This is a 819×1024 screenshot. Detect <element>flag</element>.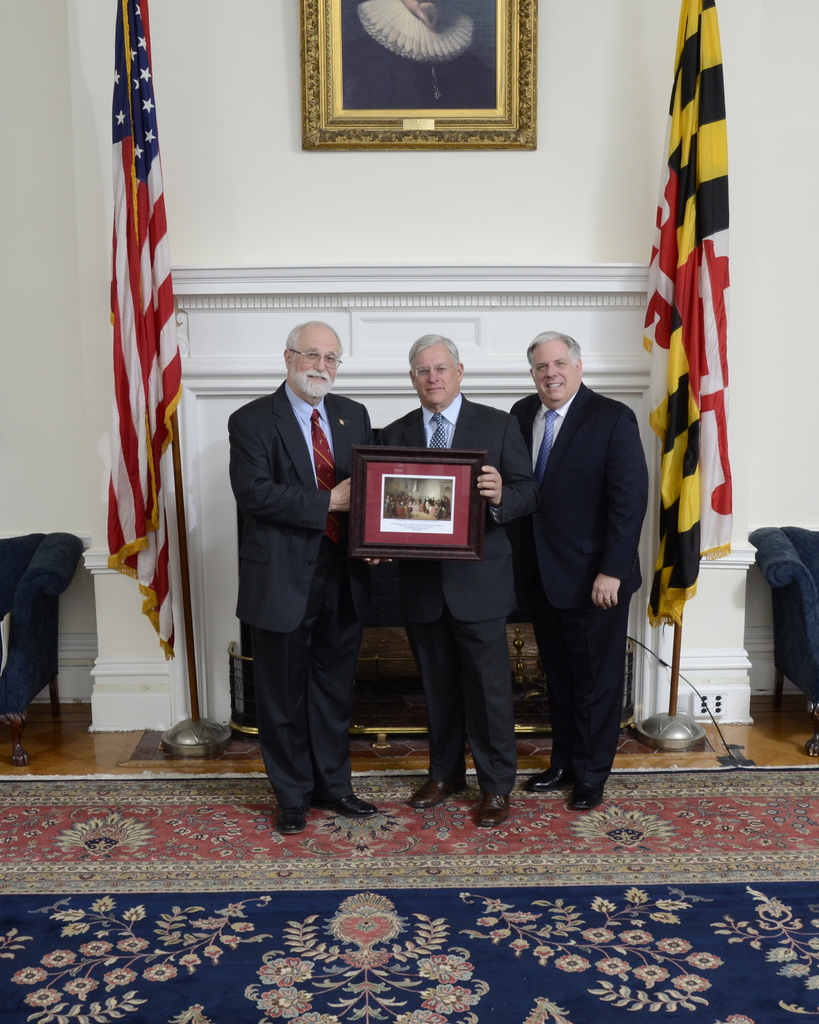
Rect(626, 0, 731, 627).
